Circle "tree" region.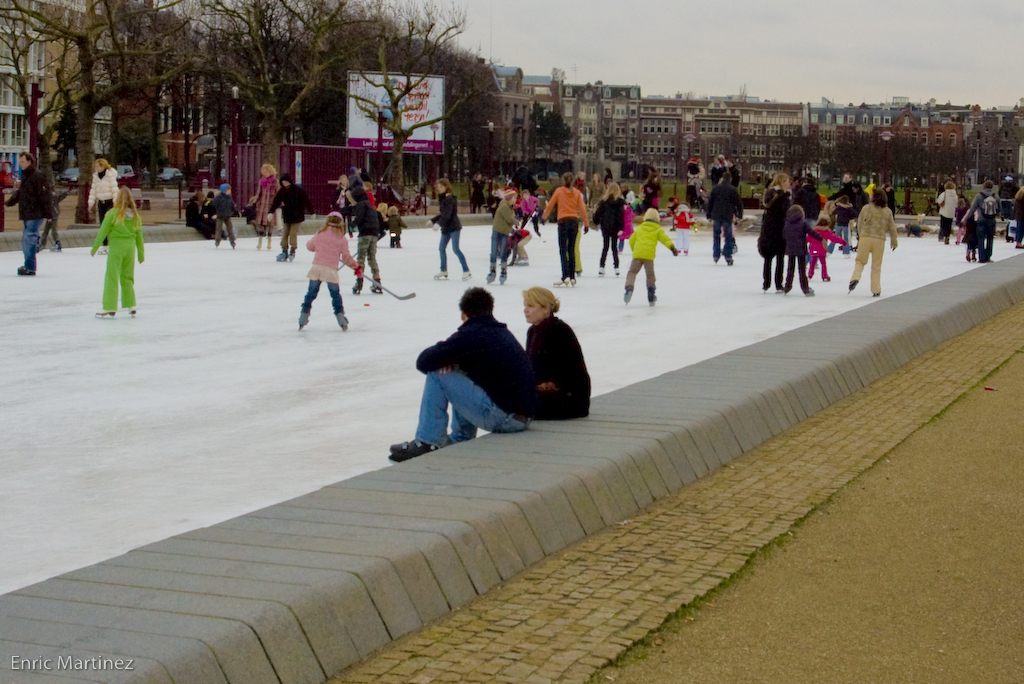
Region: (527, 104, 581, 153).
